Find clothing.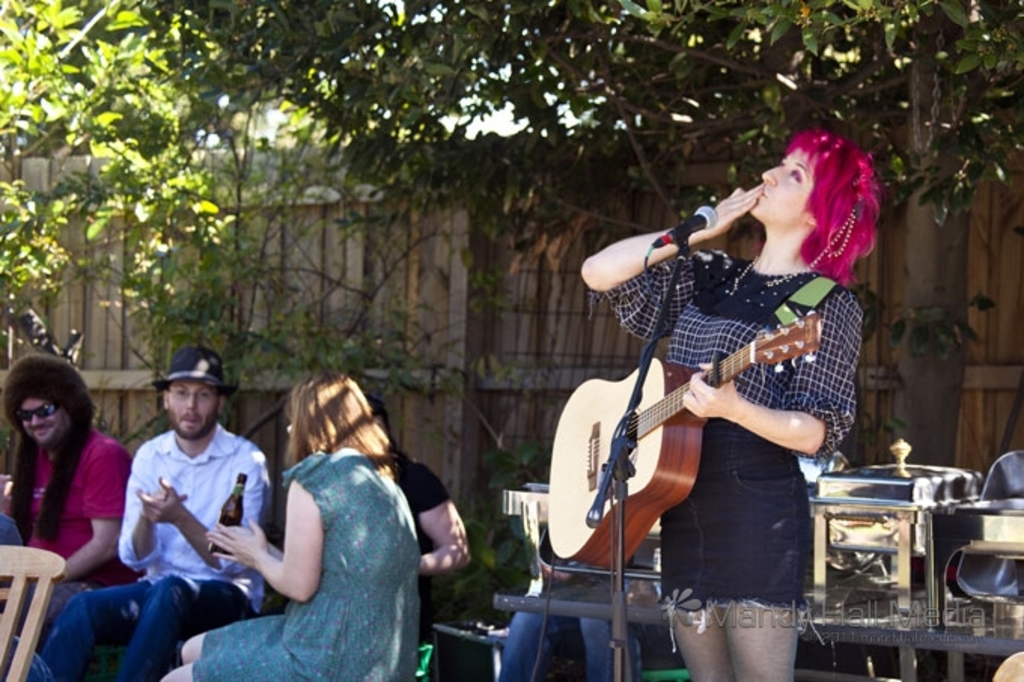
locate(590, 185, 875, 625).
